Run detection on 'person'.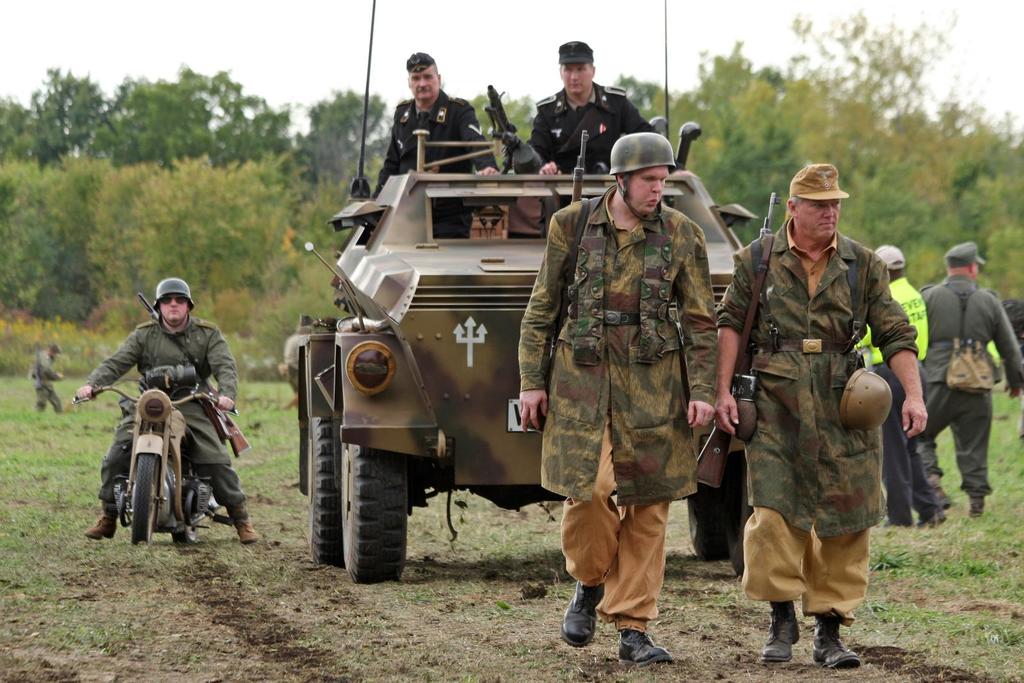
Result: [x1=535, y1=127, x2=717, y2=645].
